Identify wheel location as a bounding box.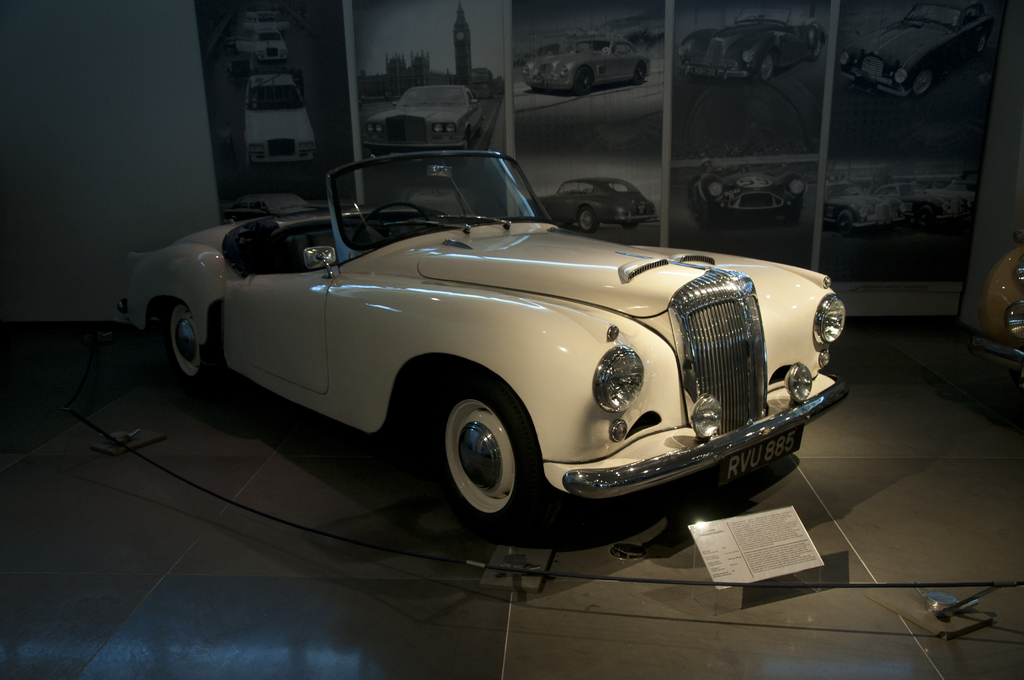
{"x1": 753, "y1": 51, "x2": 777, "y2": 84}.
